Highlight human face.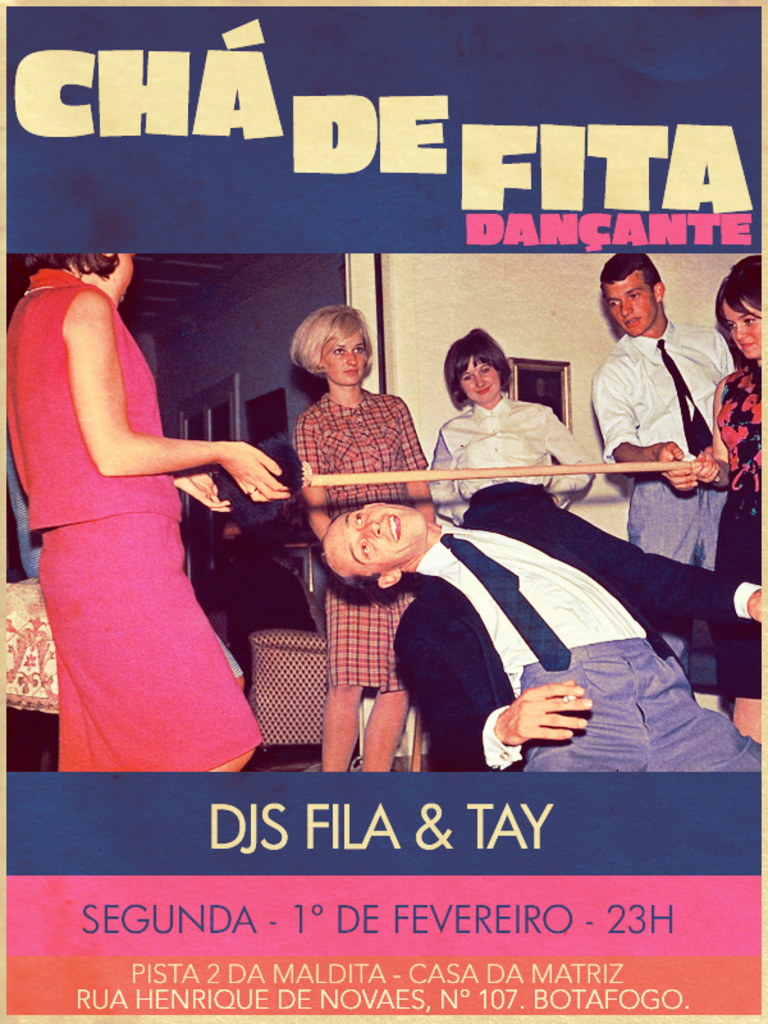
Highlighted region: left=323, top=334, right=367, bottom=384.
